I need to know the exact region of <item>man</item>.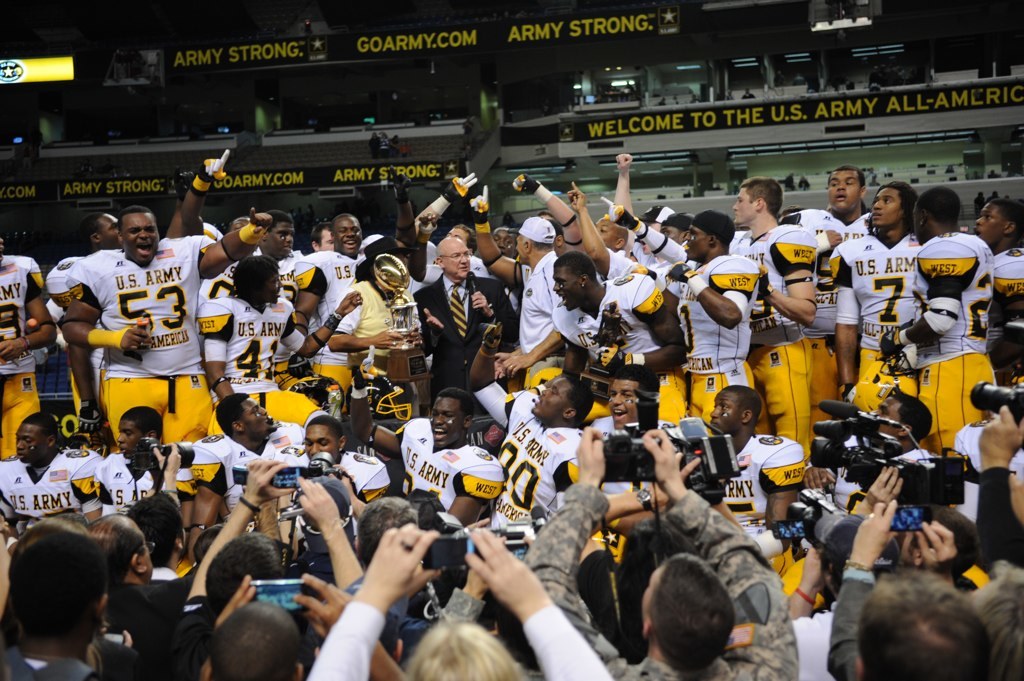
Region: bbox=(60, 202, 273, 444).
